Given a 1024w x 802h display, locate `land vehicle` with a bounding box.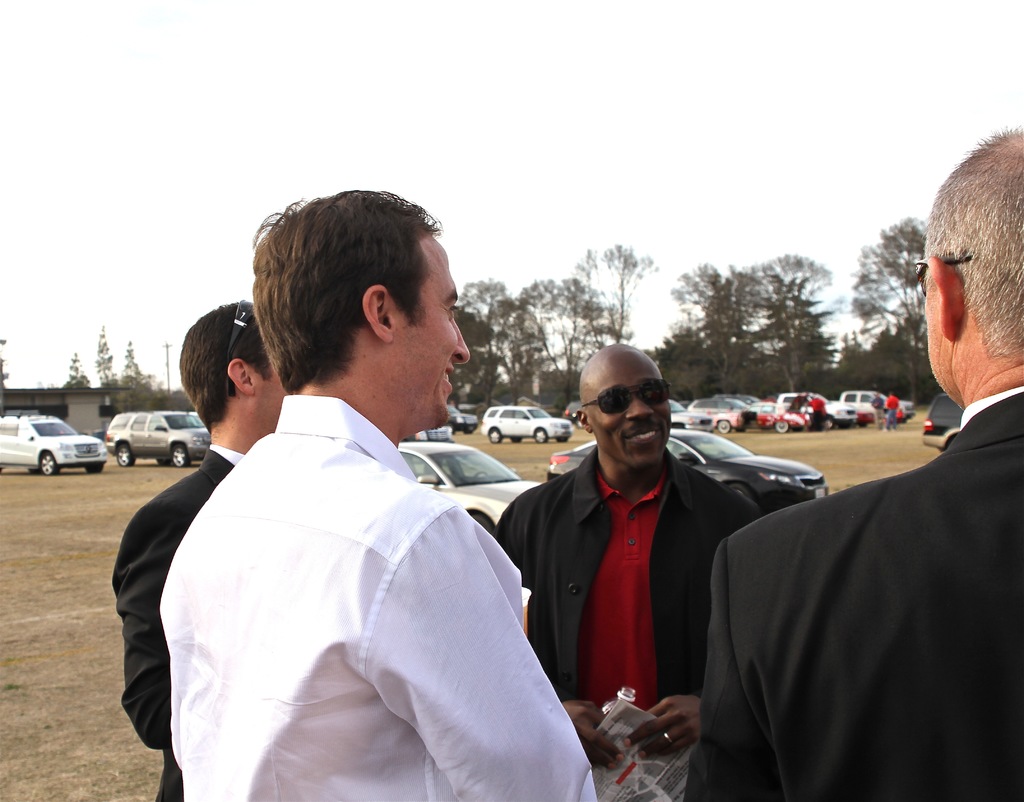
Located: x1=560, y1=397, x2=584, y2=429.
